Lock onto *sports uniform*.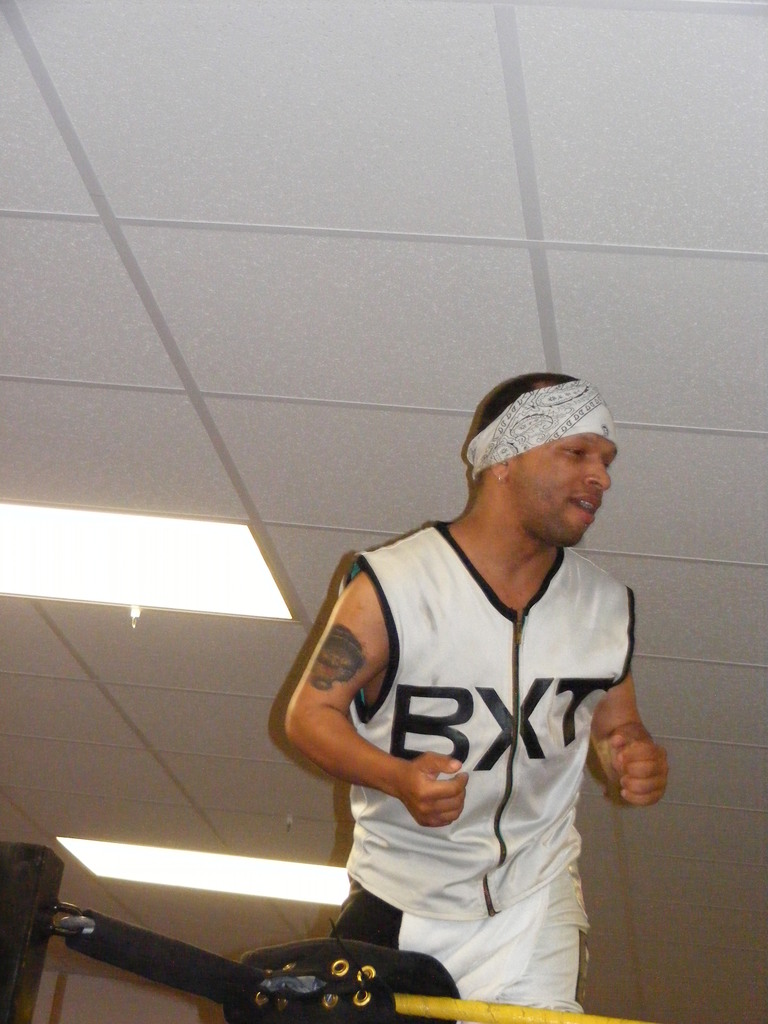
Locked: detection(342, 513, 633, 1012).
